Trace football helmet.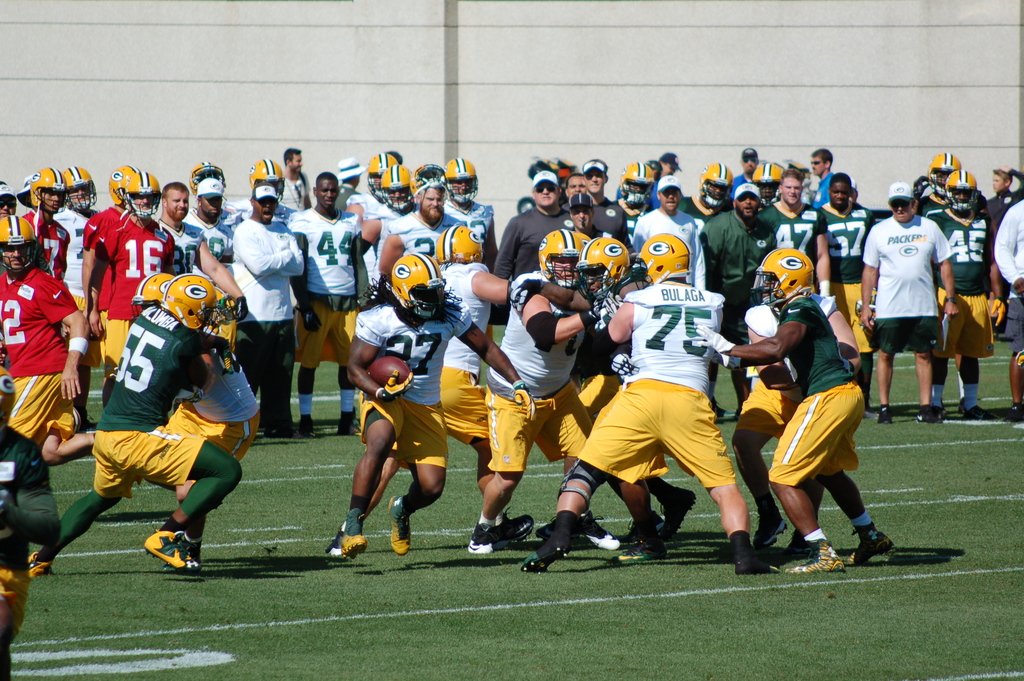
Traced to box(536, 225, 584, 291).
